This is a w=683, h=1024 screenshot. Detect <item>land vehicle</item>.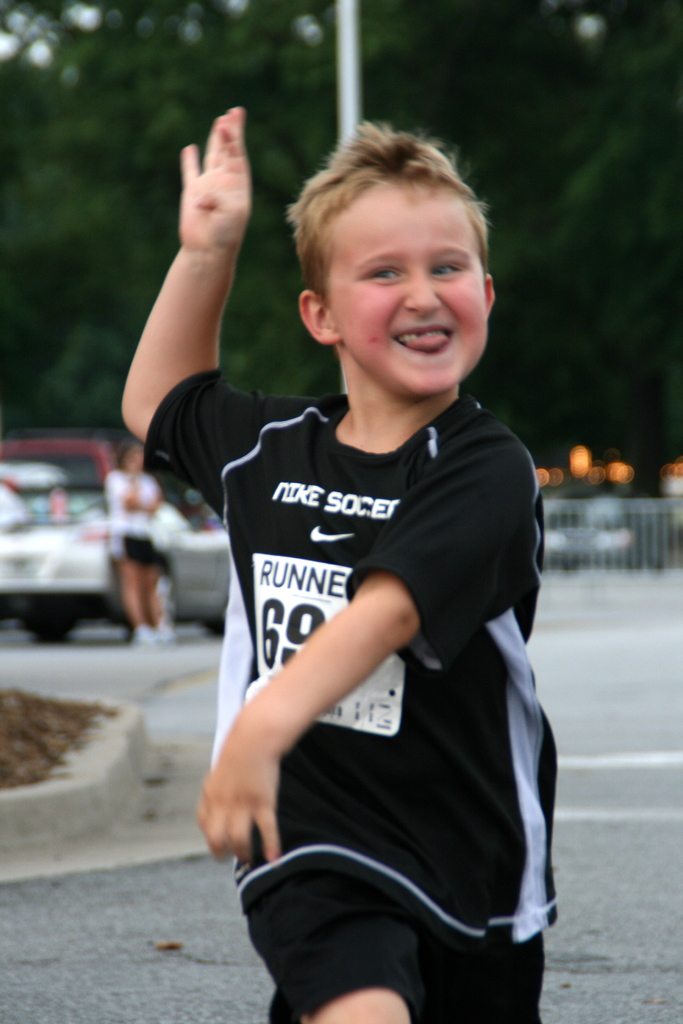
bbox=[0, 433, 234, 645].
